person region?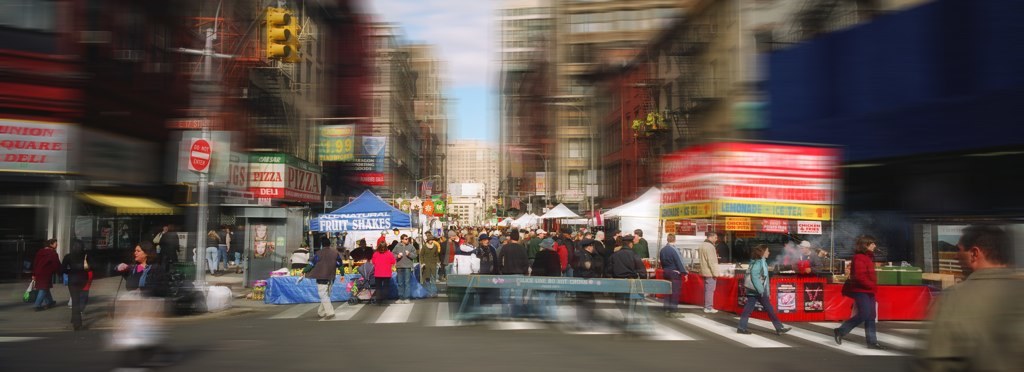
bbox=(111, 241, 167, 296)
